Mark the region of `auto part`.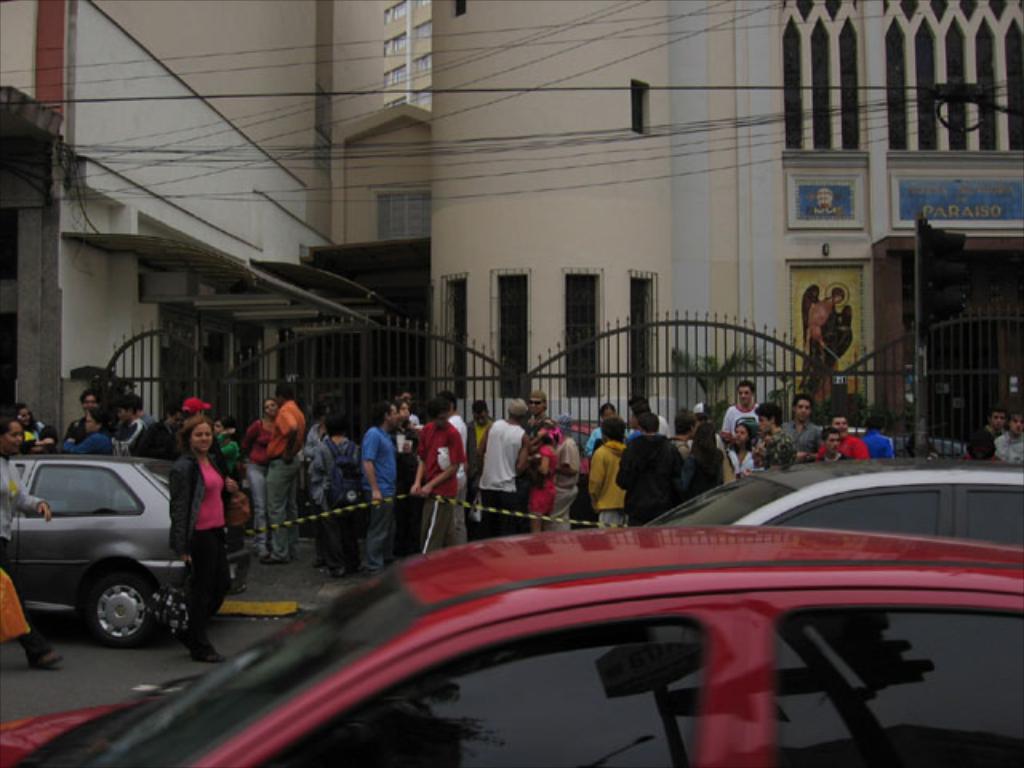
Region: (955,488,1022,549).
